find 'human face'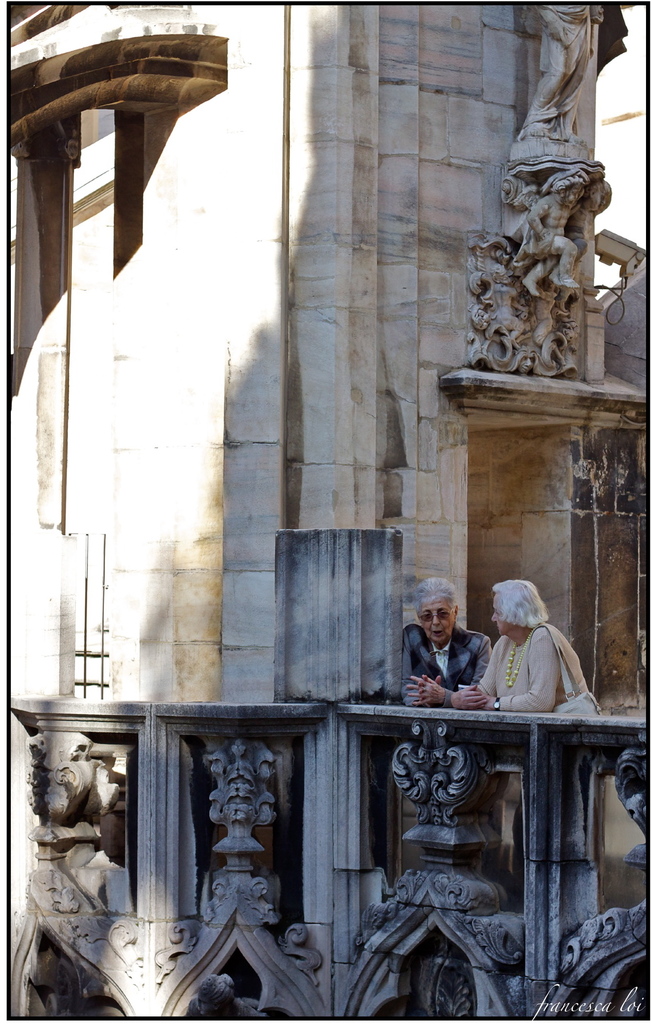
bbox=[418, 599, 453, 643]
